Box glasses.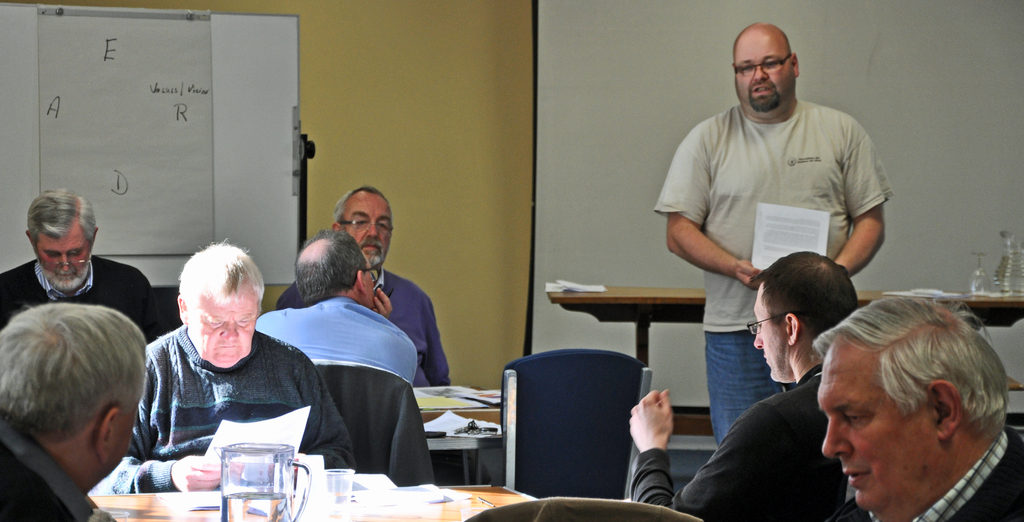
{"left": 337, "top": 219, "right": 393, "bottom": 232}.
